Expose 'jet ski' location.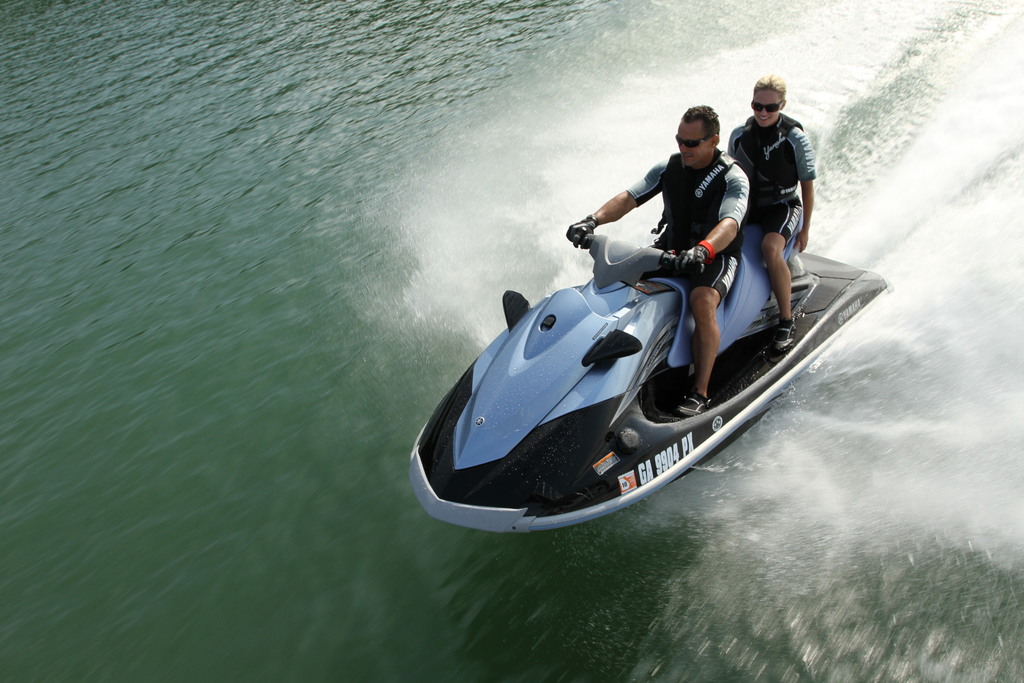
Exposed at 407/197/891/529.
